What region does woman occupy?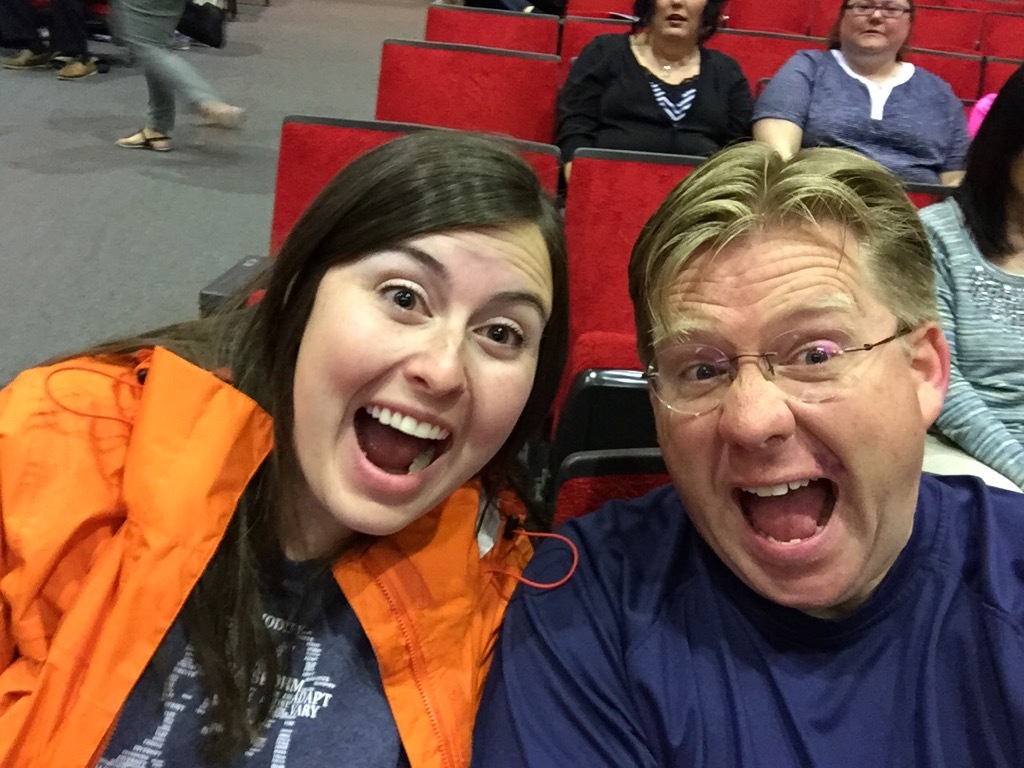
box=[0, 125, 577, 767].
